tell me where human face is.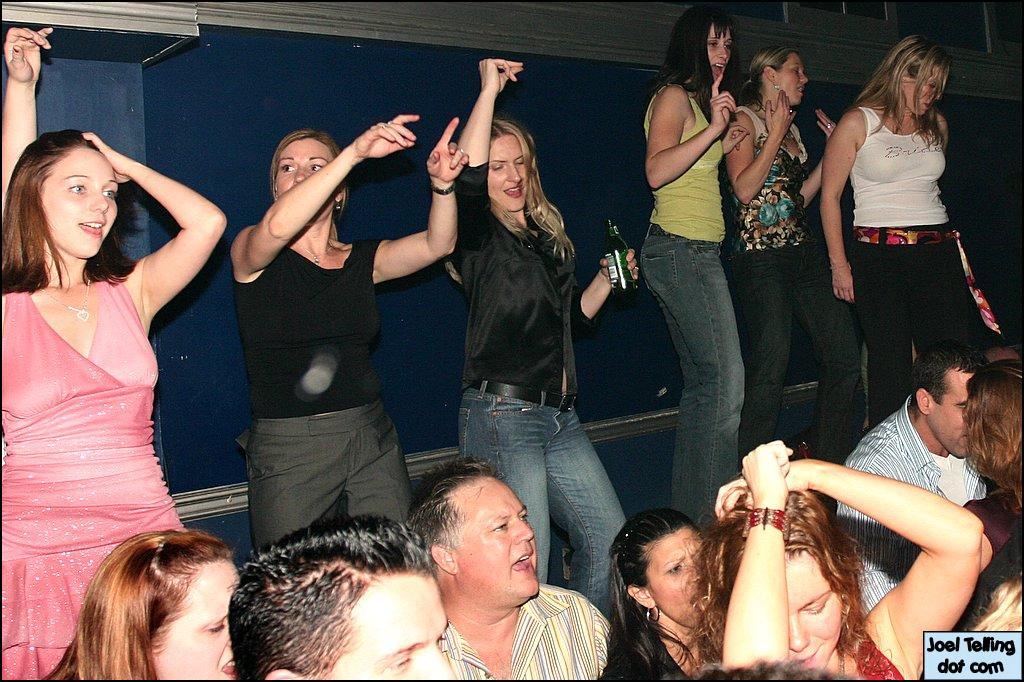
human face is at rect(275, 142, 332, 195).
